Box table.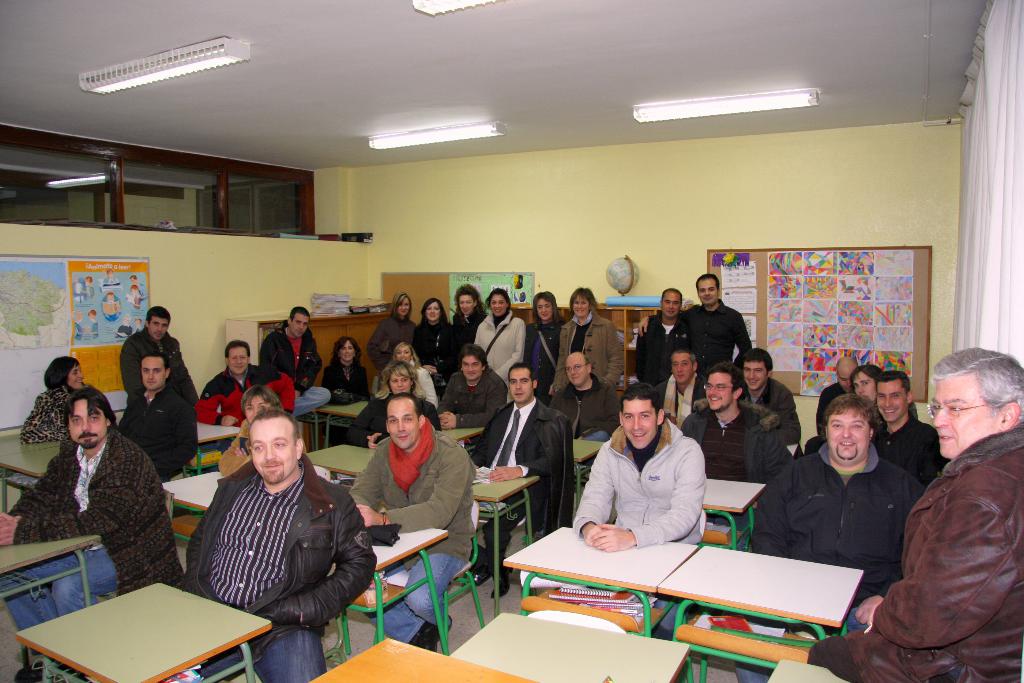
select_region(476, 472, 546, 612).
